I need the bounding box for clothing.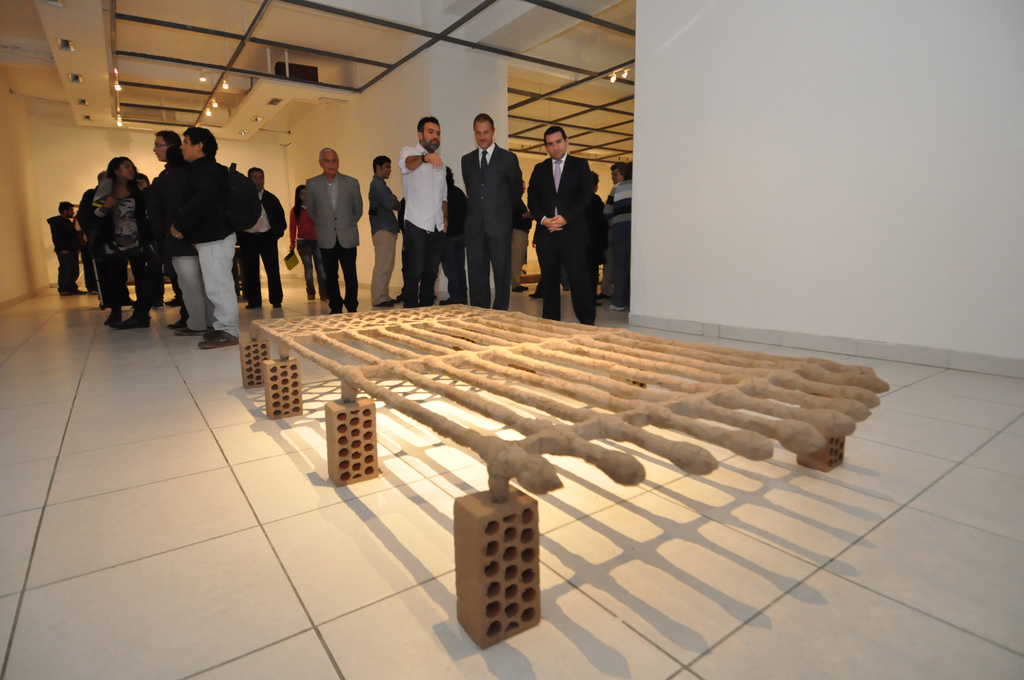
Here it is: <box>613,180,632,304</box>.
